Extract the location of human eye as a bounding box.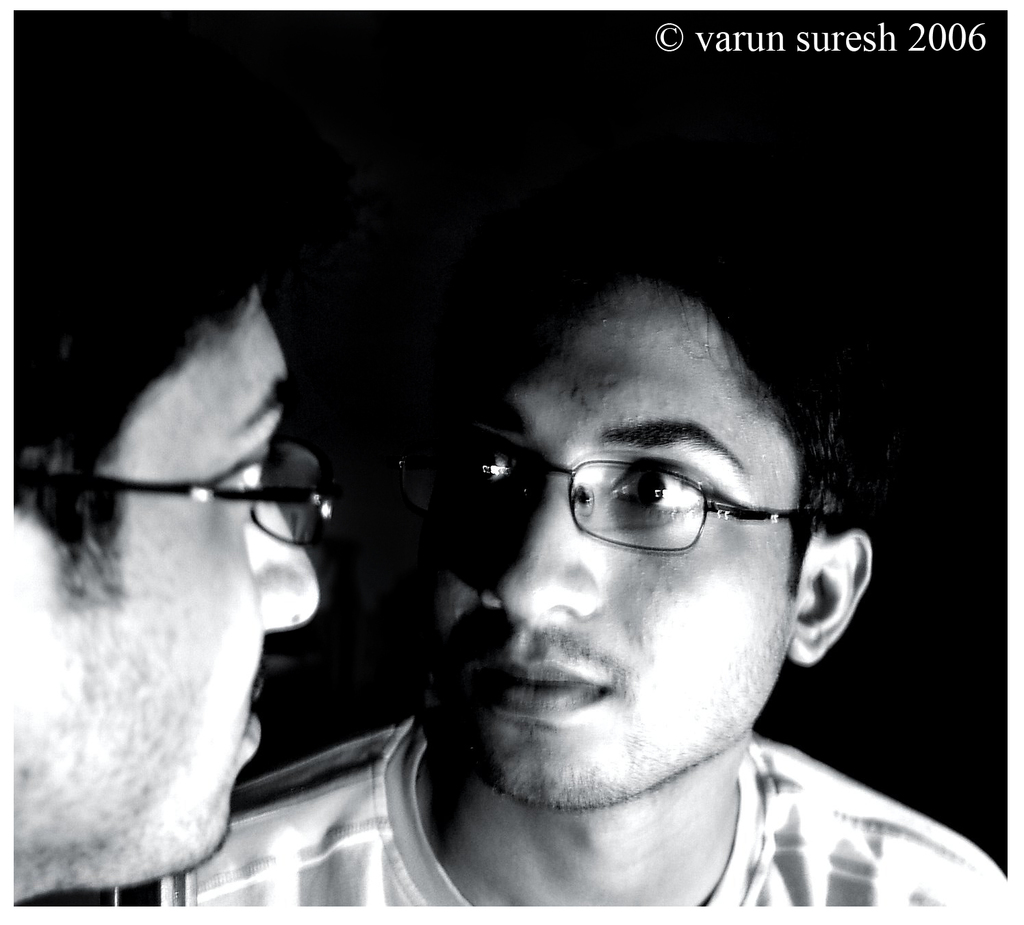
432:430:538:508.
